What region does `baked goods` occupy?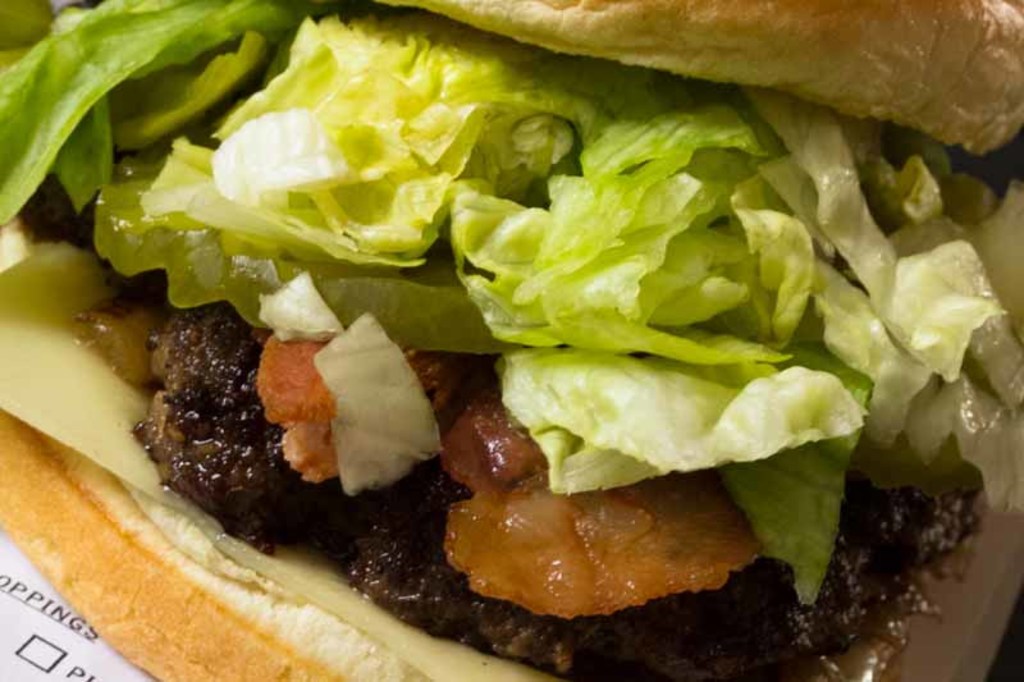
bbox(370, 0, 1023, 164).
